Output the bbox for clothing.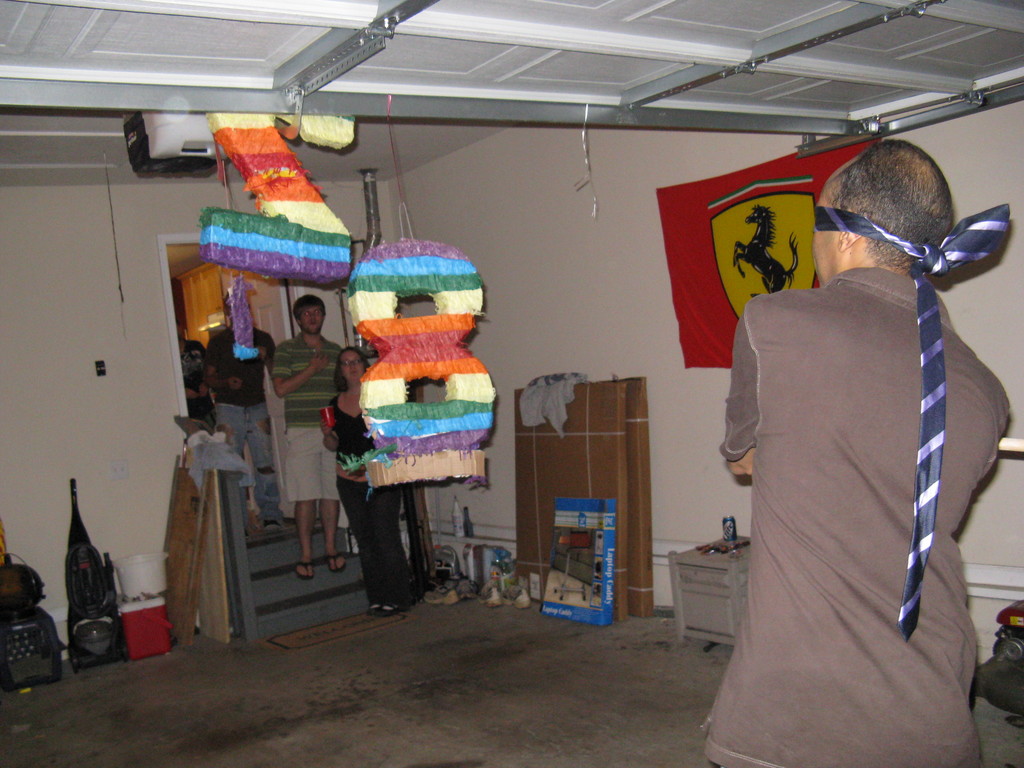
269 331 341 503.
